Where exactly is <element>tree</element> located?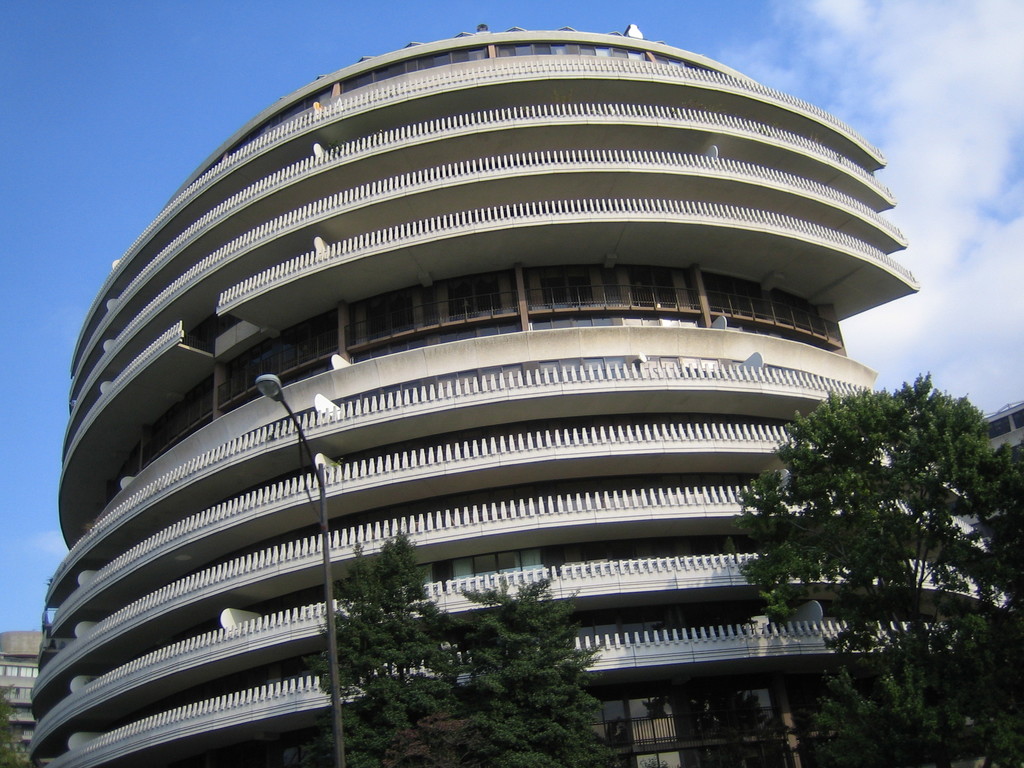
Its bounding box is [x1=301, y1=525, x2=671, y2=767].
